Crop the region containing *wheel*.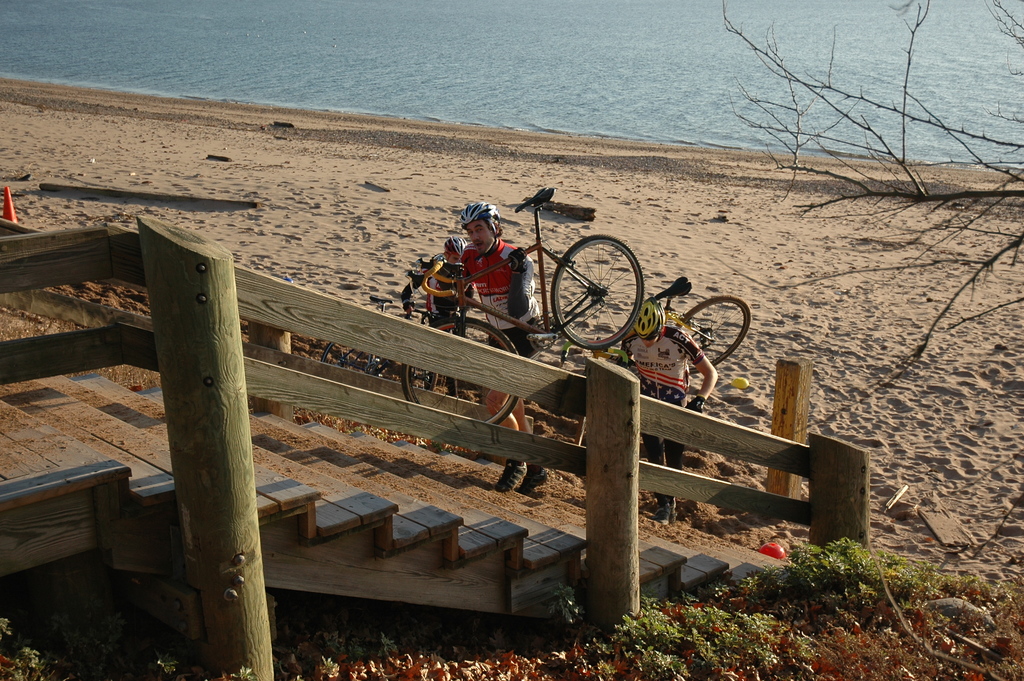
Crop region: l=409, t=366, r=434, b=390.
